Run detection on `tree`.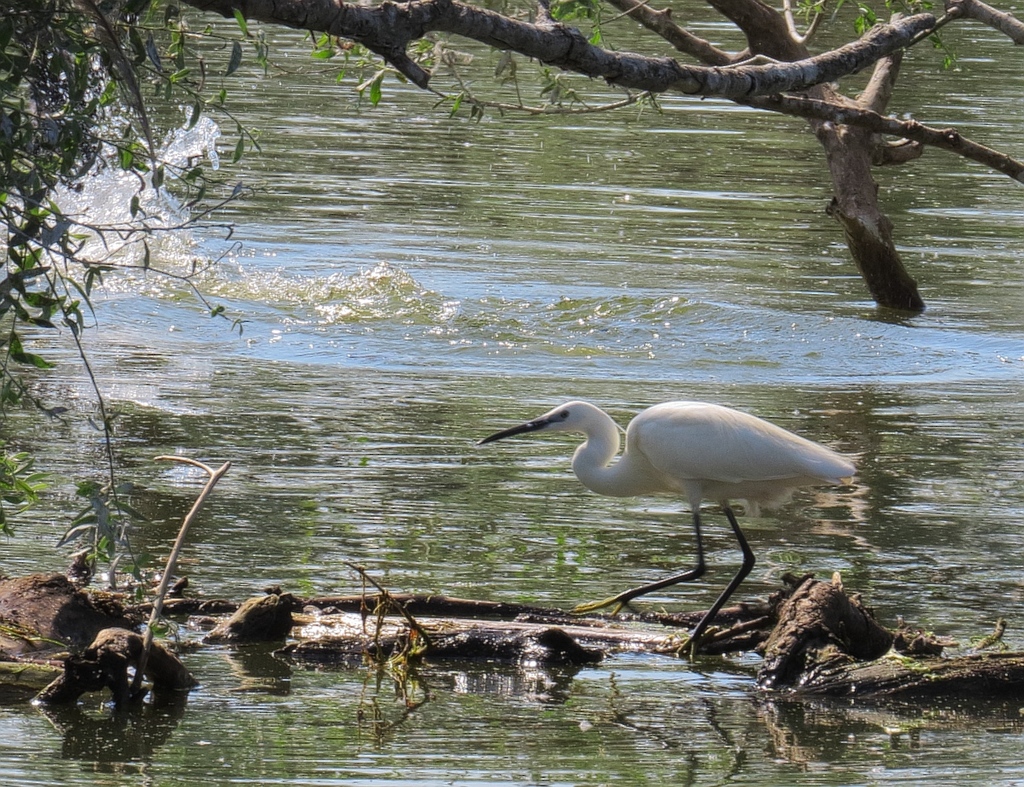
Result: 323,0,939,312.
